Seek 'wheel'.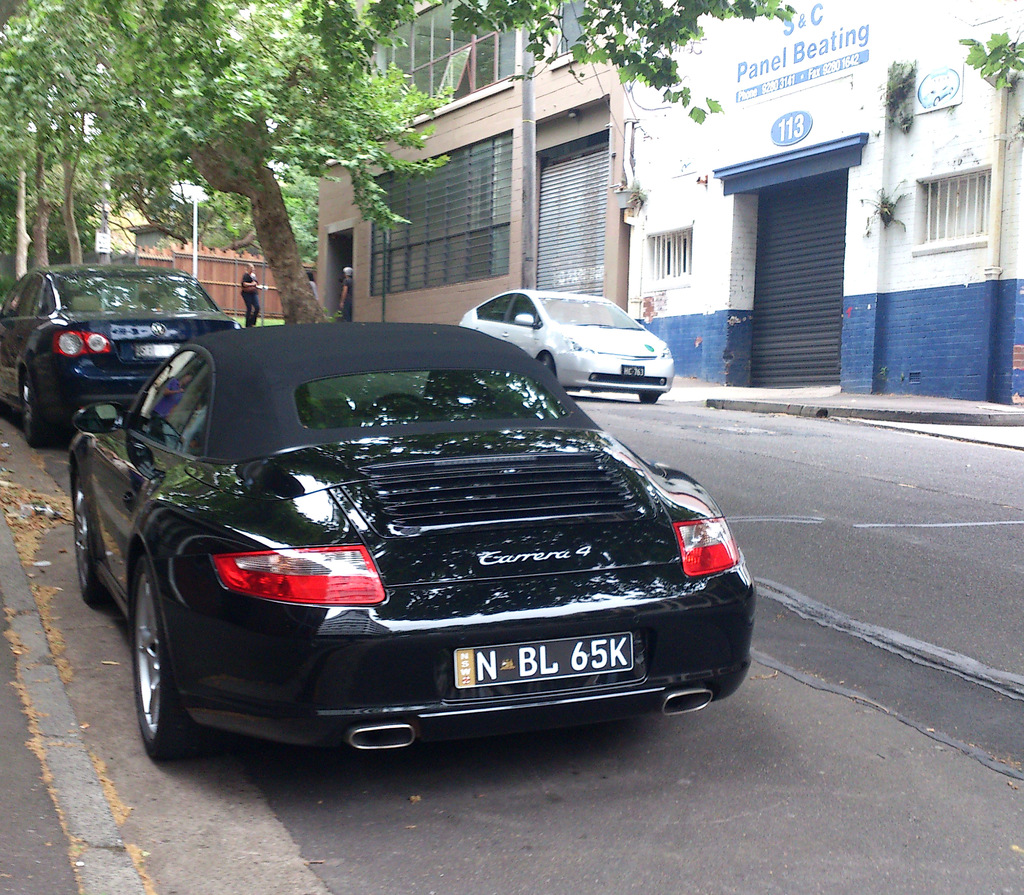
74 478 109 615.
